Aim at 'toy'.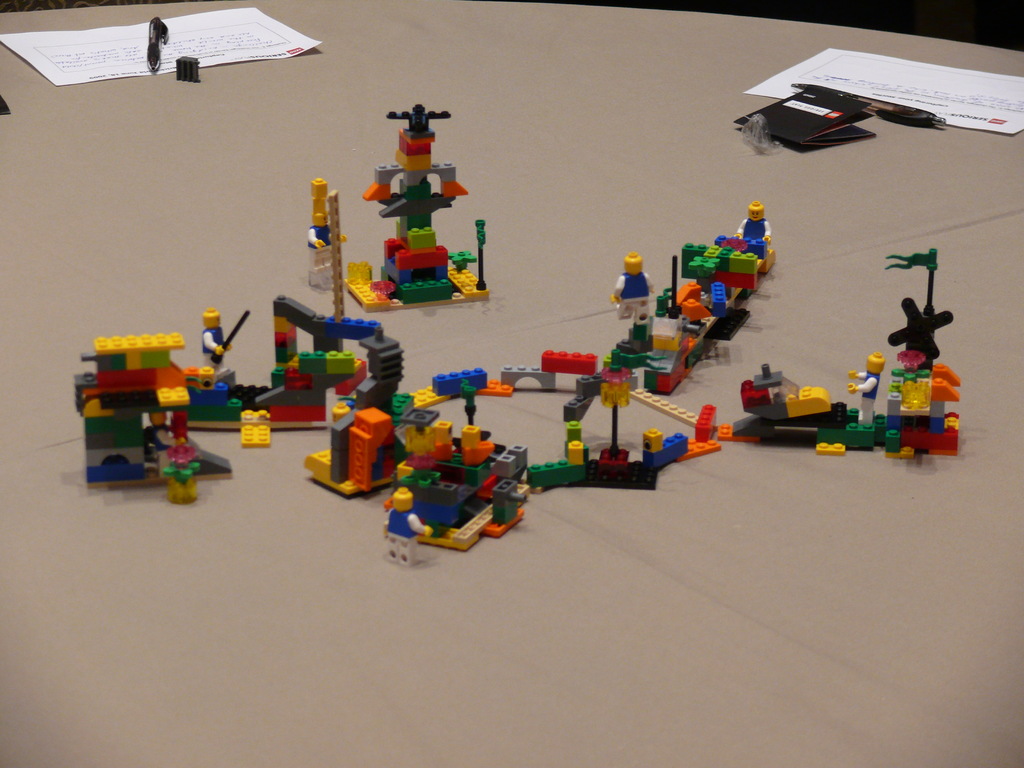
Aimed at [left=155, top=306, right=375, bottom=436].
